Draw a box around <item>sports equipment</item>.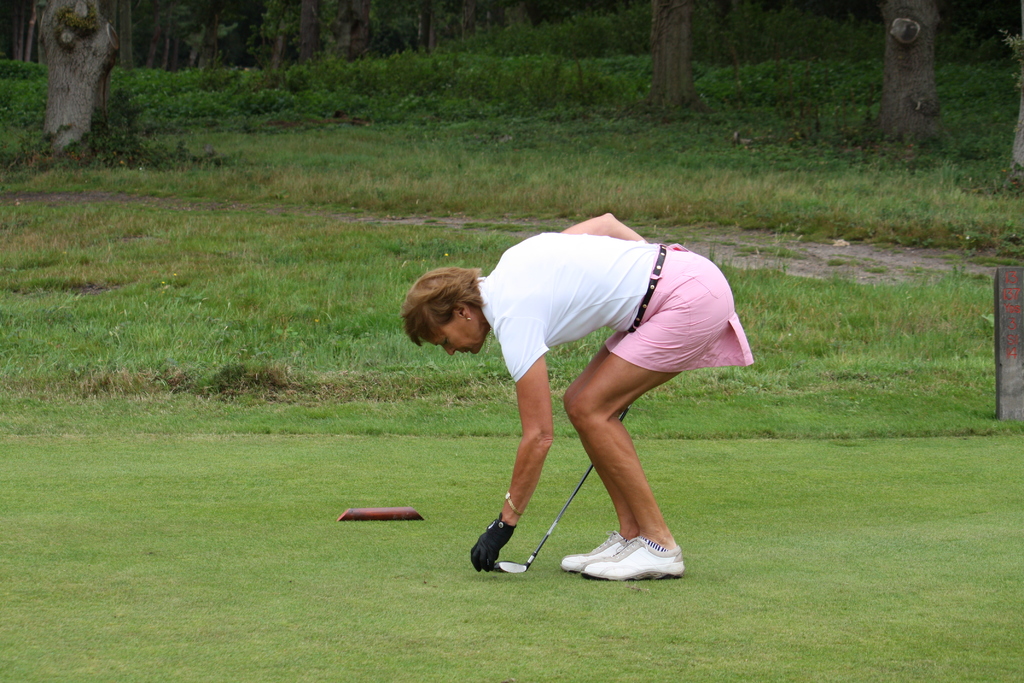
x1=497, y1=407, x2=628, y2=572.
